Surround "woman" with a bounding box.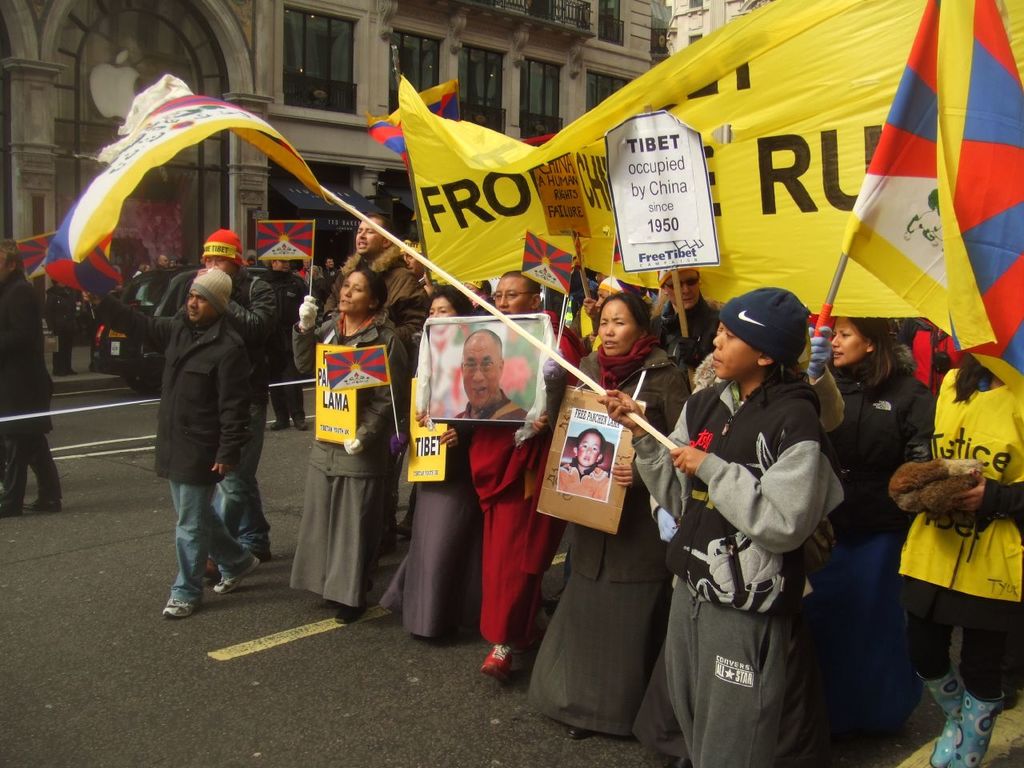
[287, 262, 395, 631].
